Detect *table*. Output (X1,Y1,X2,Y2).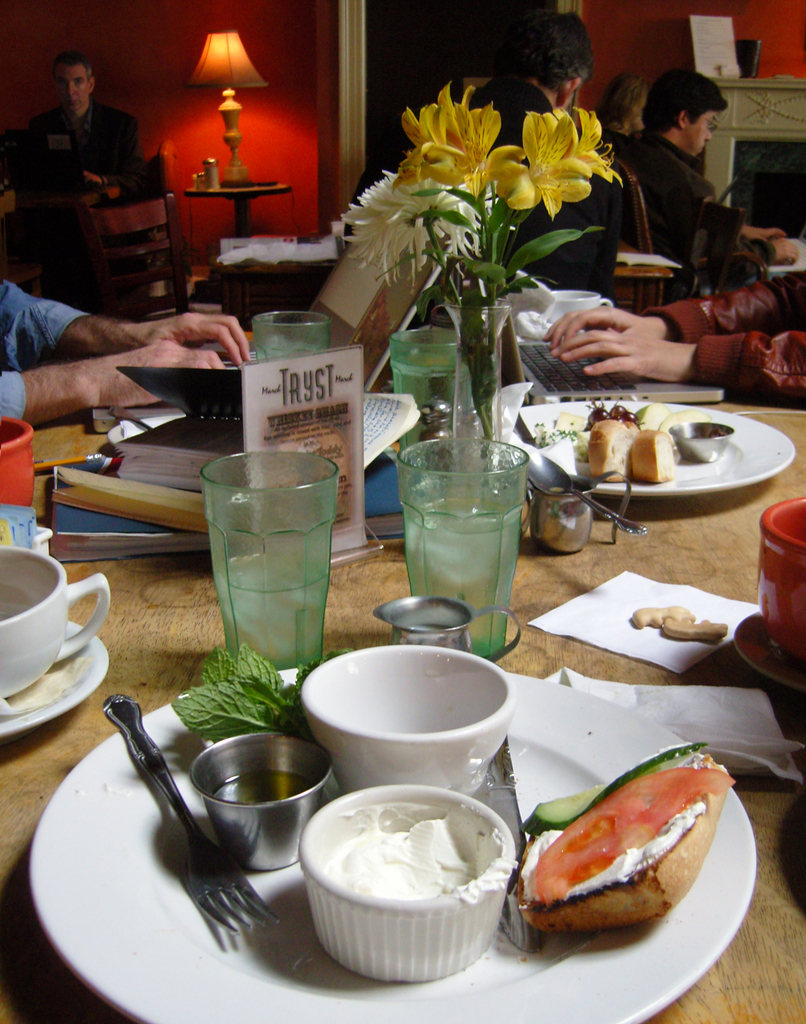
(0,299,805,1018).
